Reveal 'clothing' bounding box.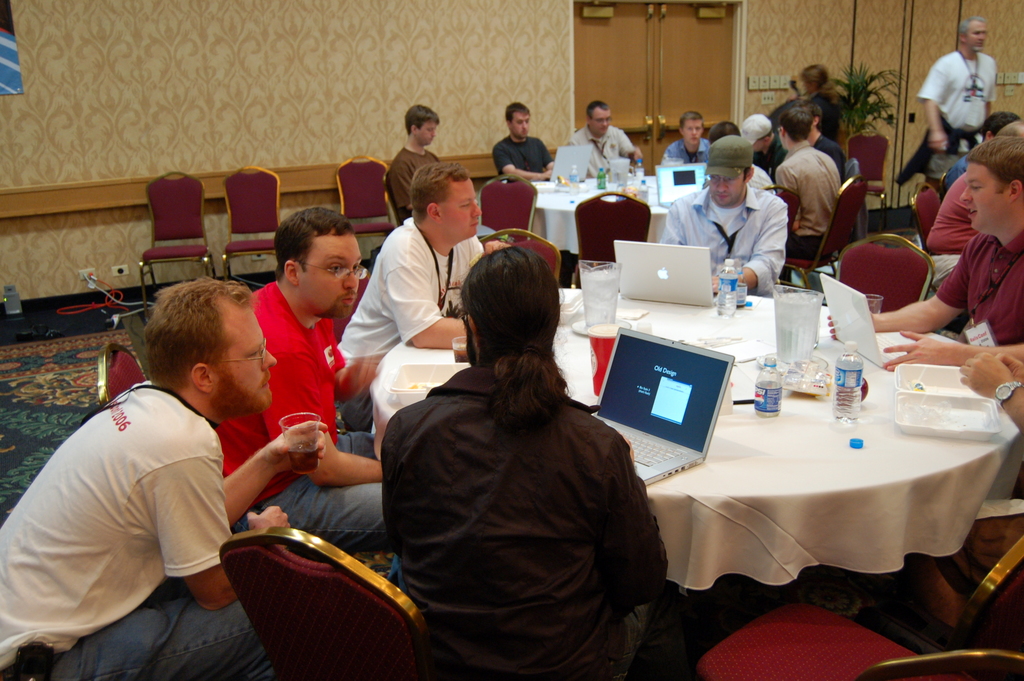
Revealed: 1, 578, 275, 680.
